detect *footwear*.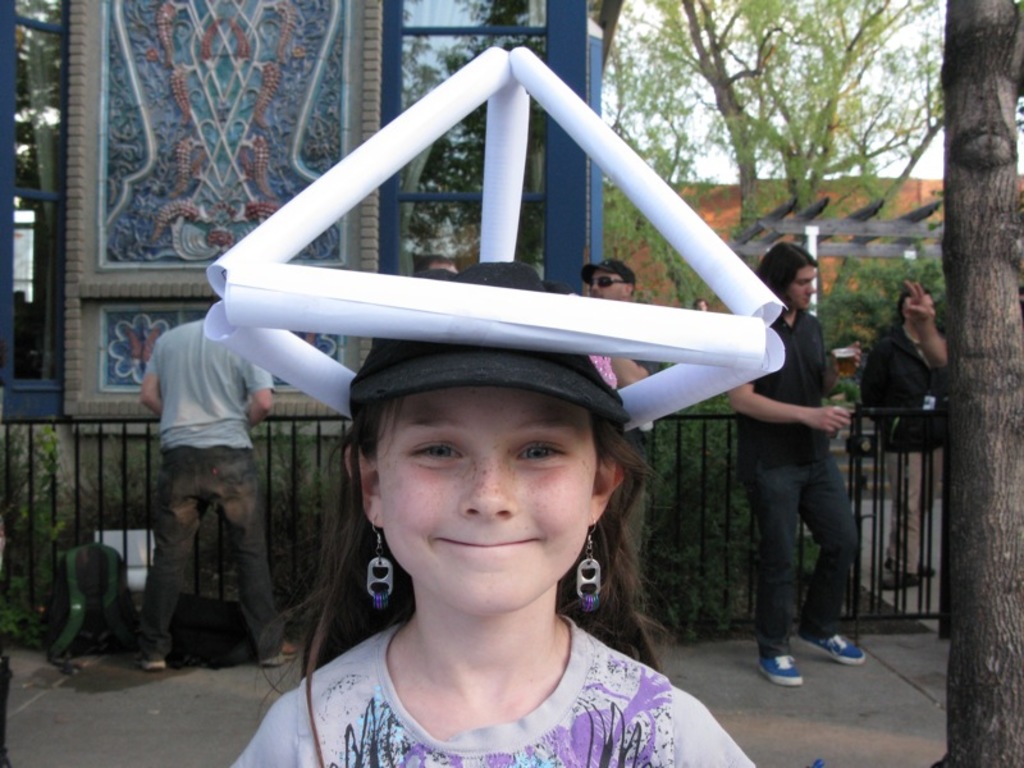
Detected at 882/567/923/591.
